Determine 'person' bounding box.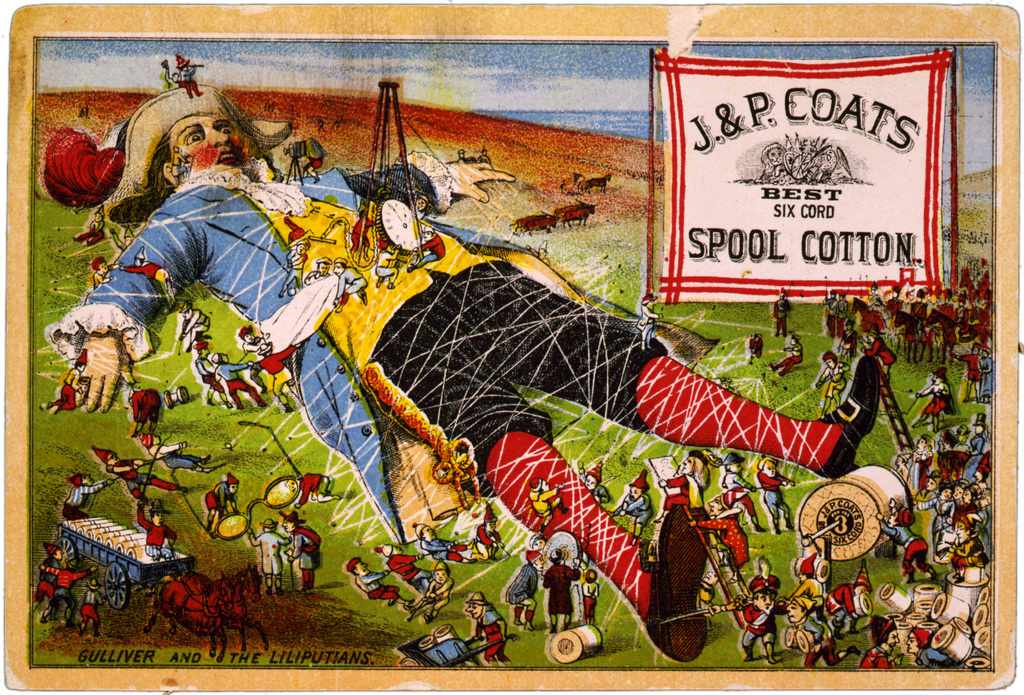
Determined: 466, 589, 509, 662.
